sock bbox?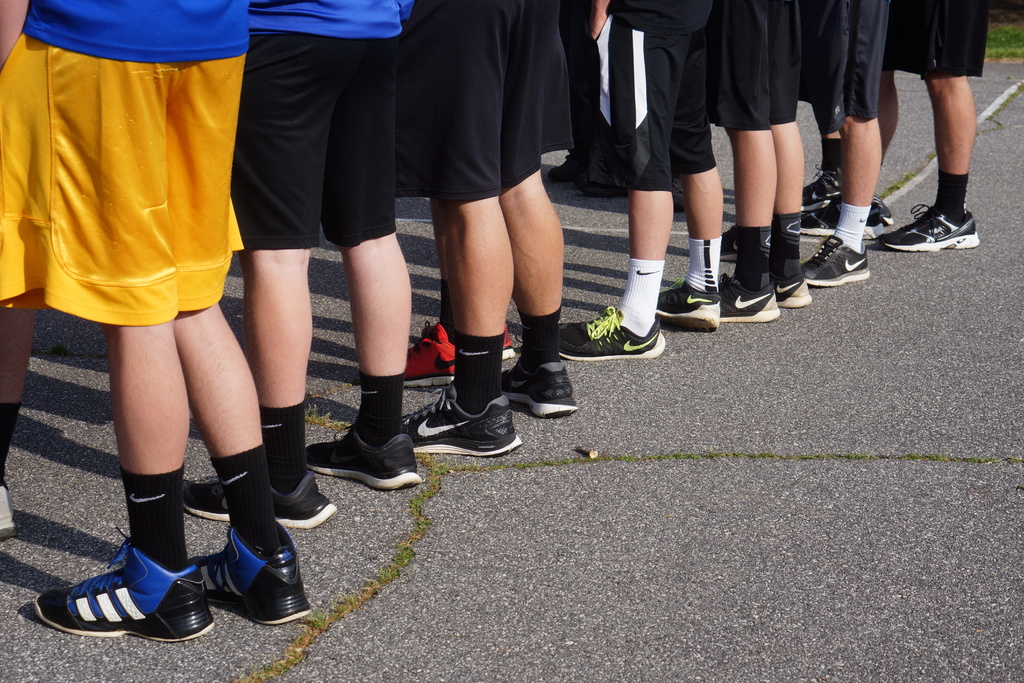
box(440, 278, 452, 333)
